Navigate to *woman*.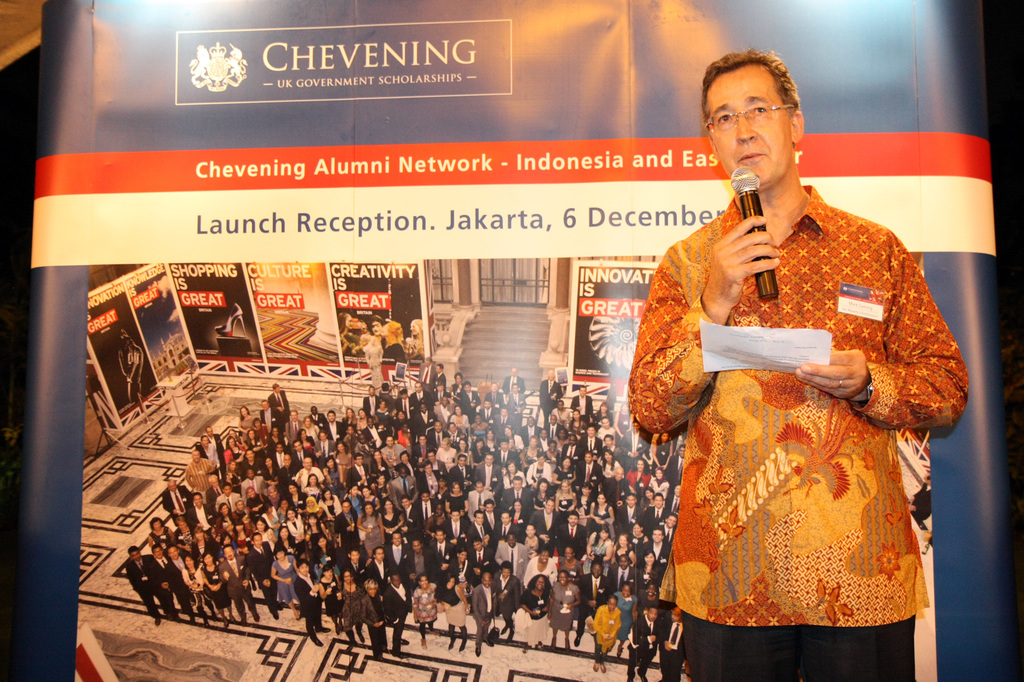
Navigation target: bbox(371, 451, 391, 482).
